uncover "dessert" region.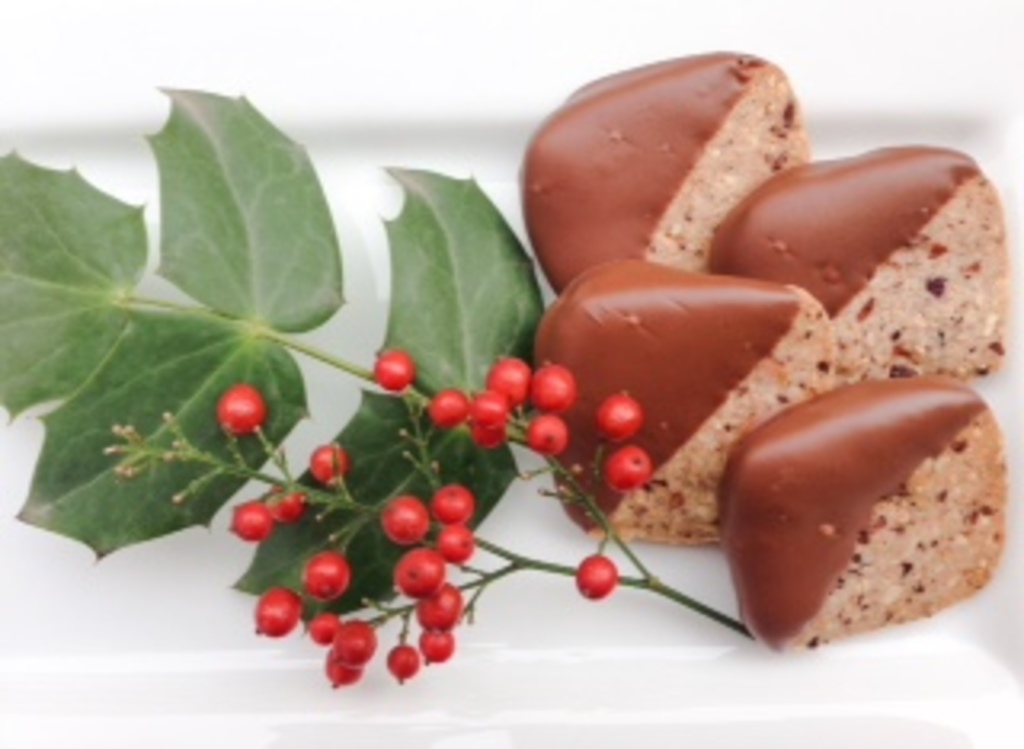
Uncovered: crop(720, 374, 1011, 653).
